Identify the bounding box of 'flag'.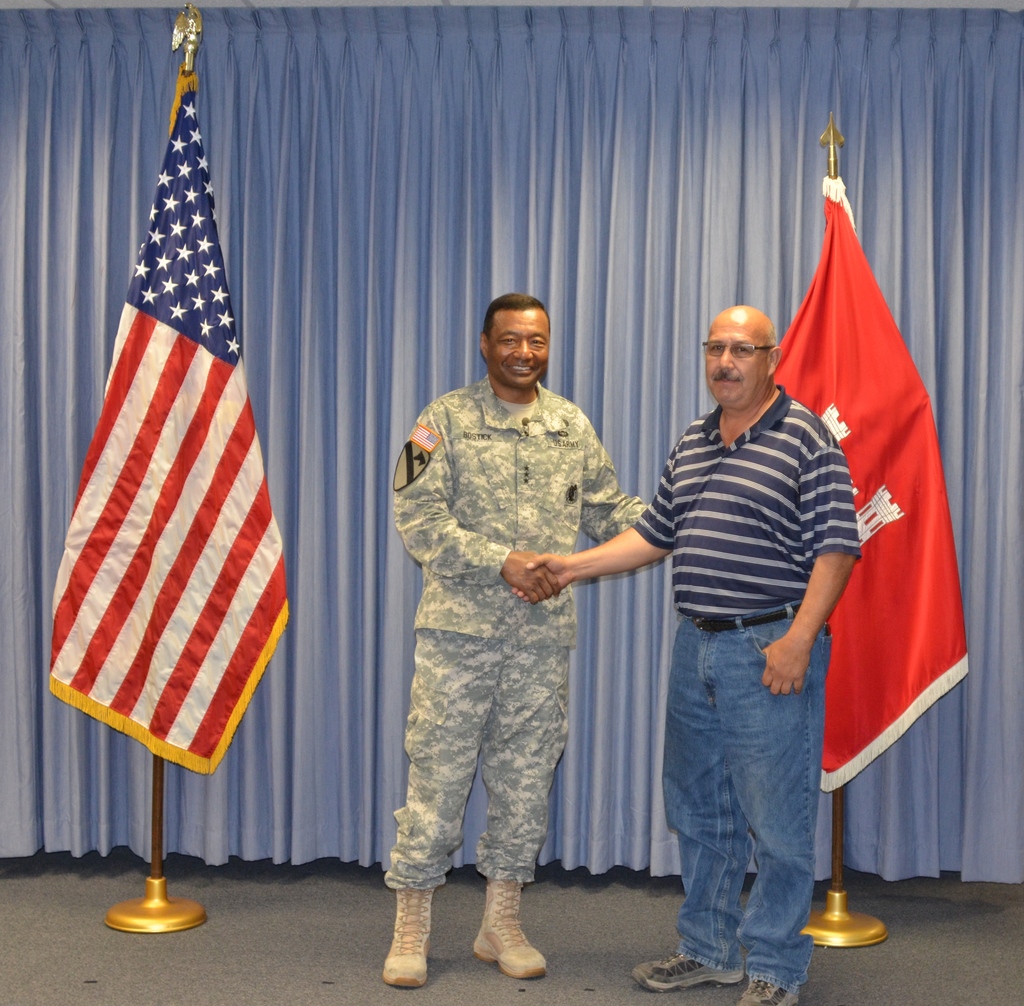
[785, 152, 951, 957].
